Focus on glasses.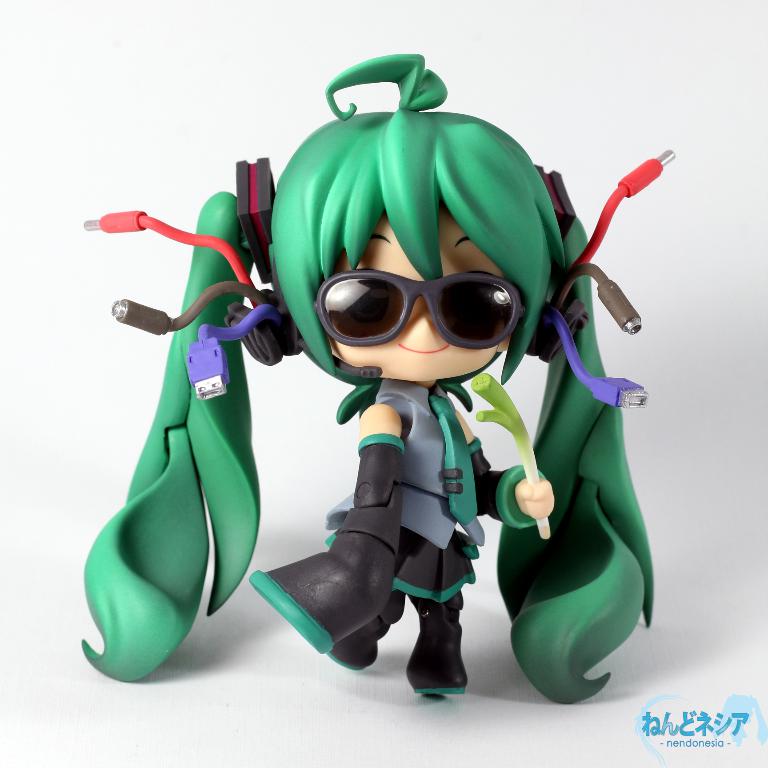
Focused at [318, 268, 534, 346].
